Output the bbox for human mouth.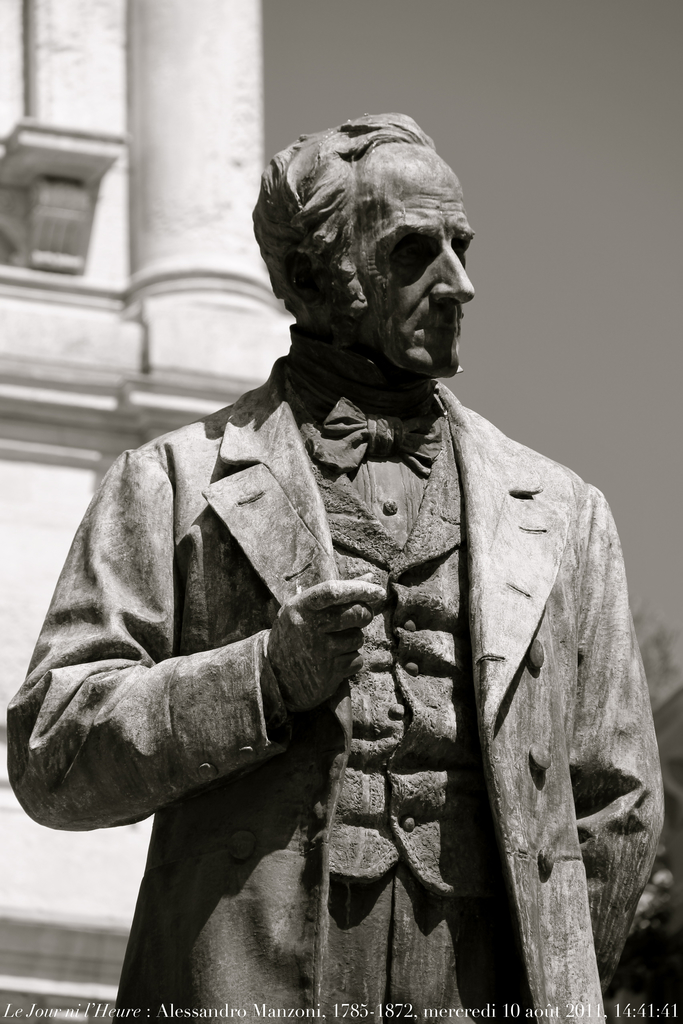
left=418, top=326, right=461, bottom=328.
